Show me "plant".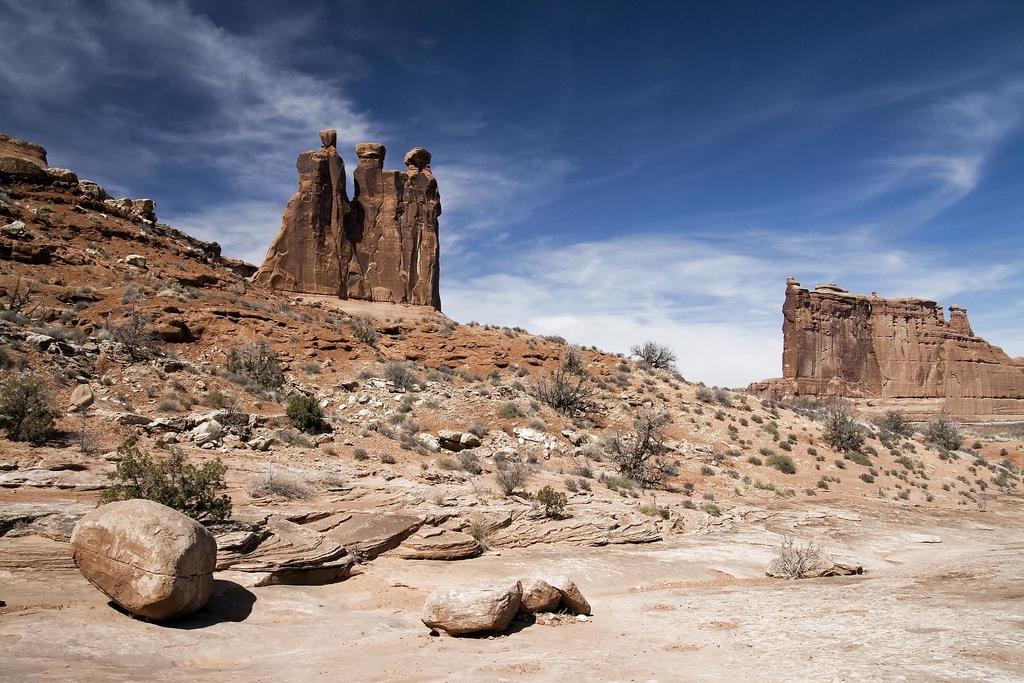
"plant" is here: <box>95,430,231,522</box>.
